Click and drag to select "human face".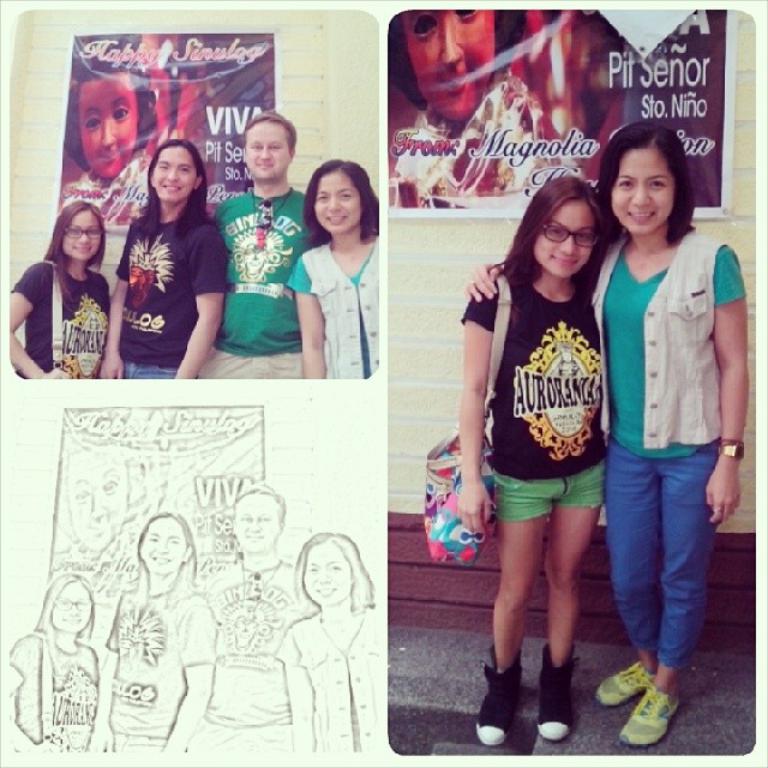
Selection: 233, 490, 276, 548.
